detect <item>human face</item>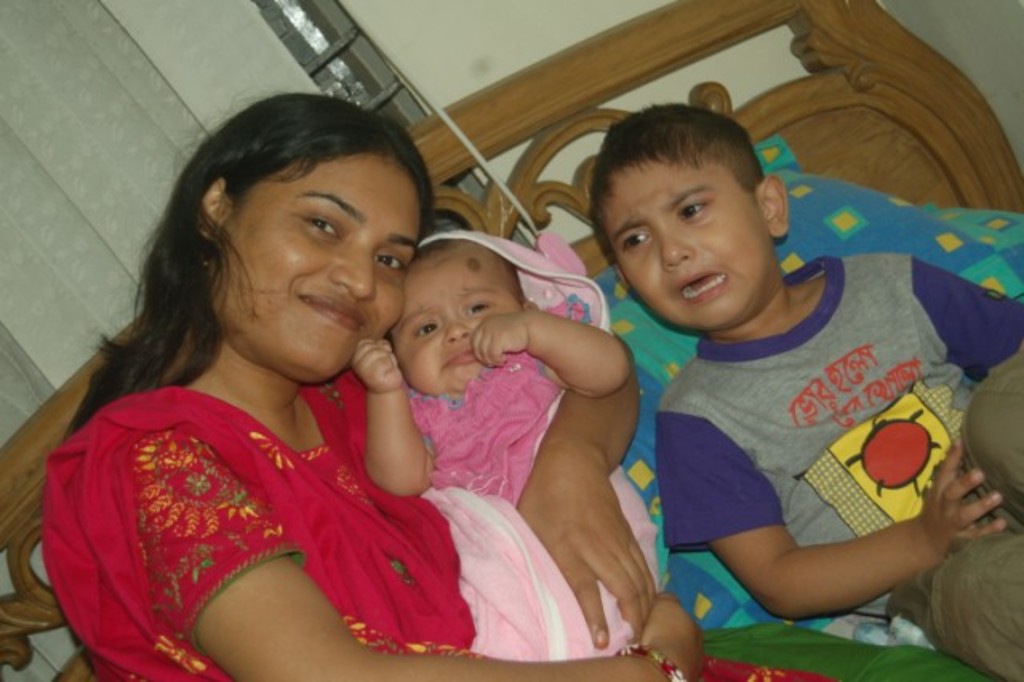
bbox=(210, 152, 426, 378)
